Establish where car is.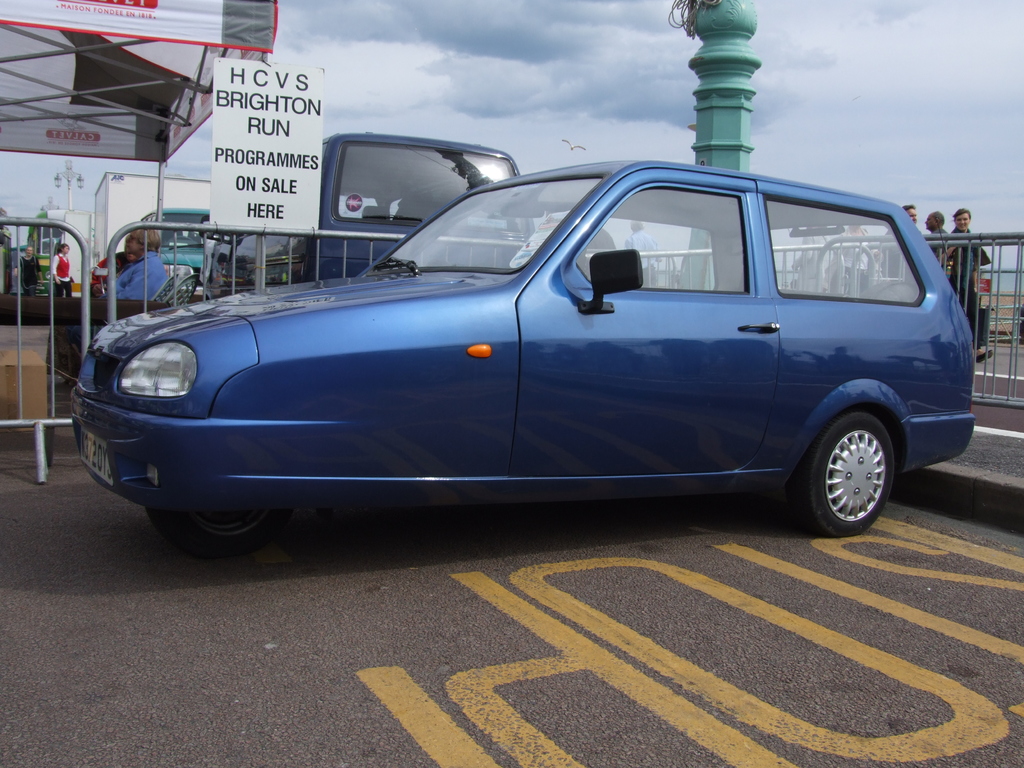
Established at (x1=74, y1=166, x2=988, y2=551).
